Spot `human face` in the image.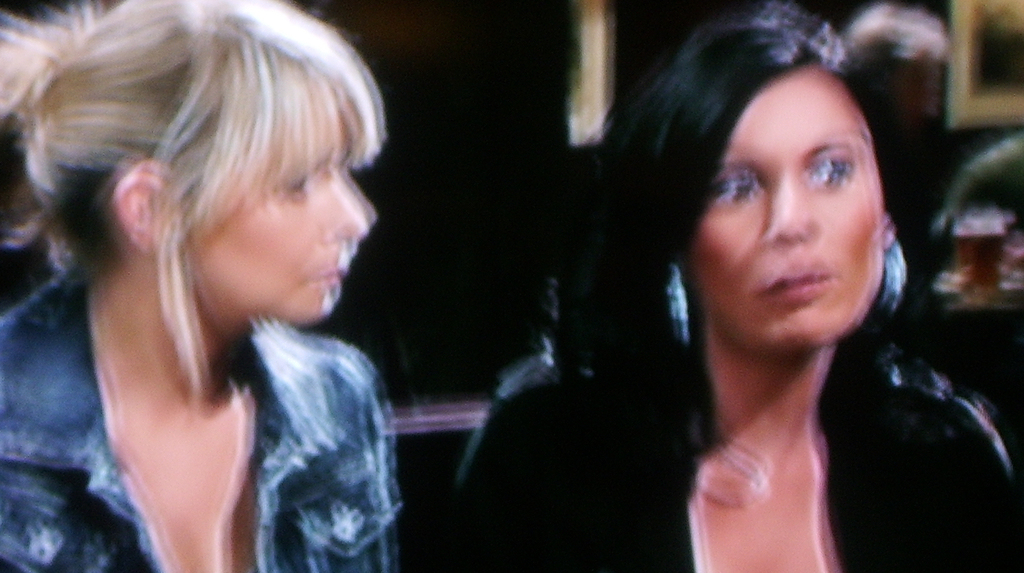
`human face` found at pyautogui.locateOnScreen(678, 65, 883, 354).
